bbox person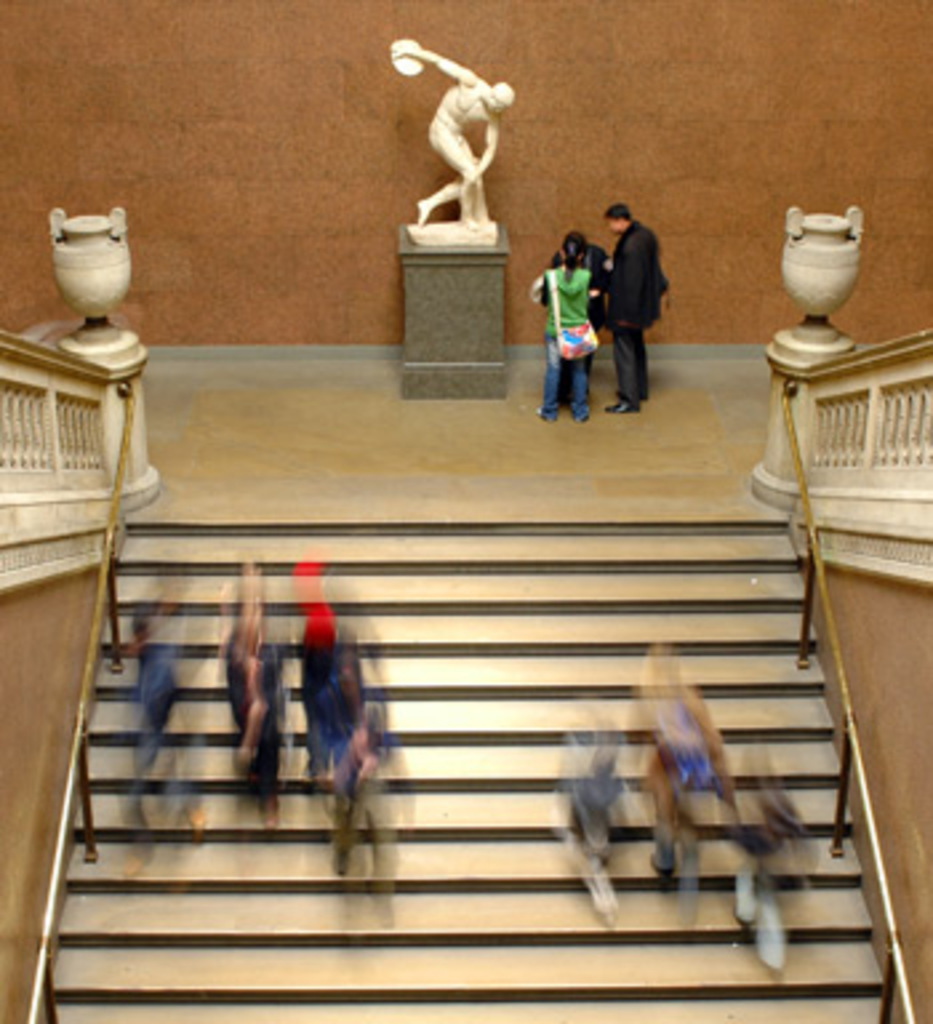
crop(565, 725, 618, 917)
